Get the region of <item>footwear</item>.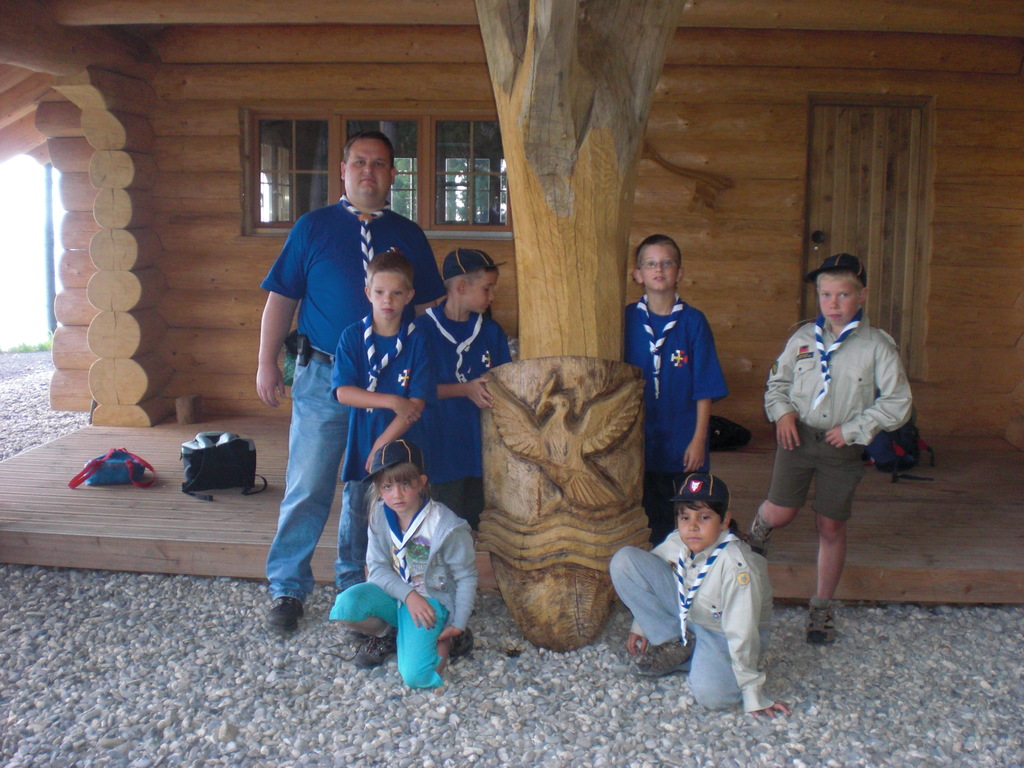
rect(742, 516, 772, 558).
